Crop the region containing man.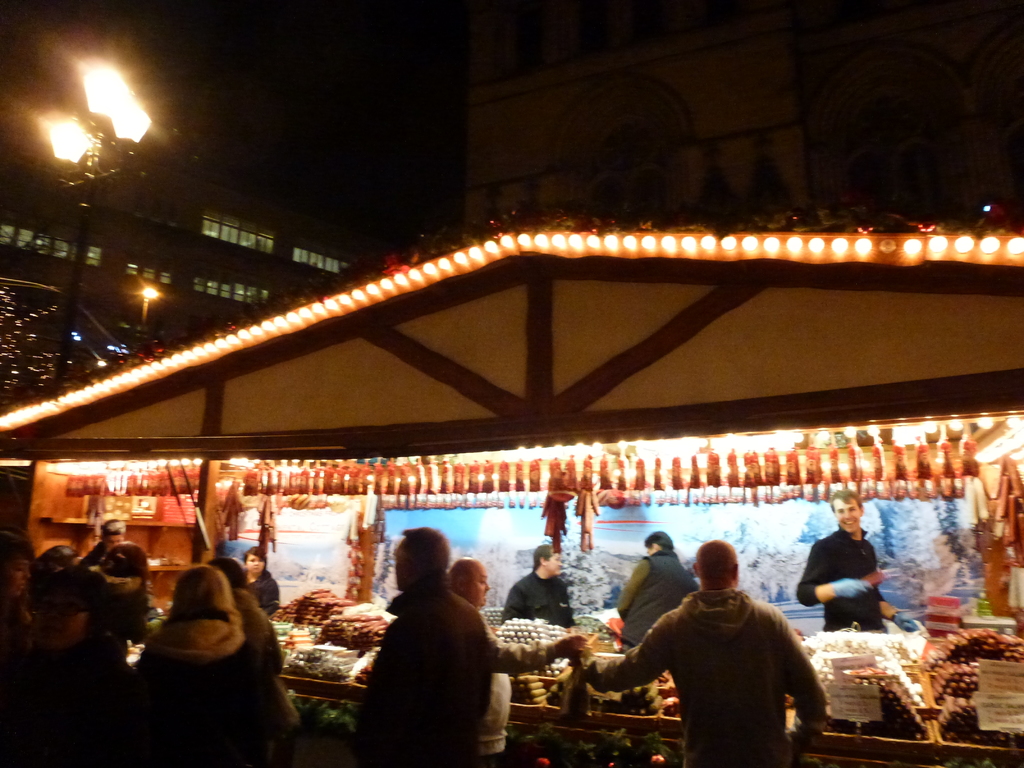
Crop region: [x1=616, y1=531, x2=700, y2=658].
